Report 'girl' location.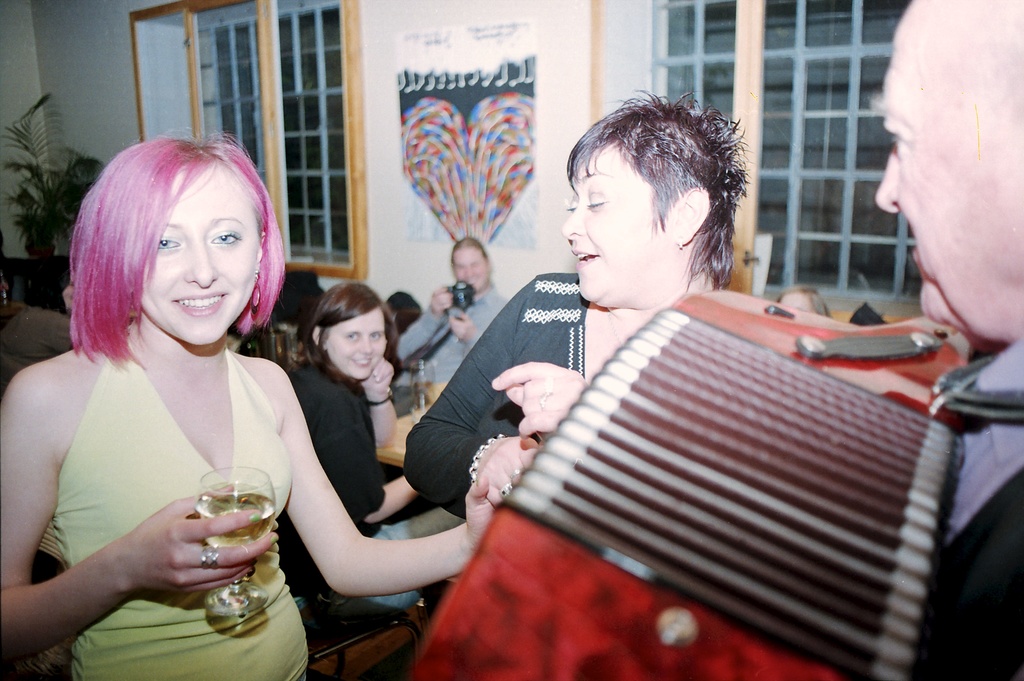
Report: (left=278, top=282, right=431, bottom=617).
